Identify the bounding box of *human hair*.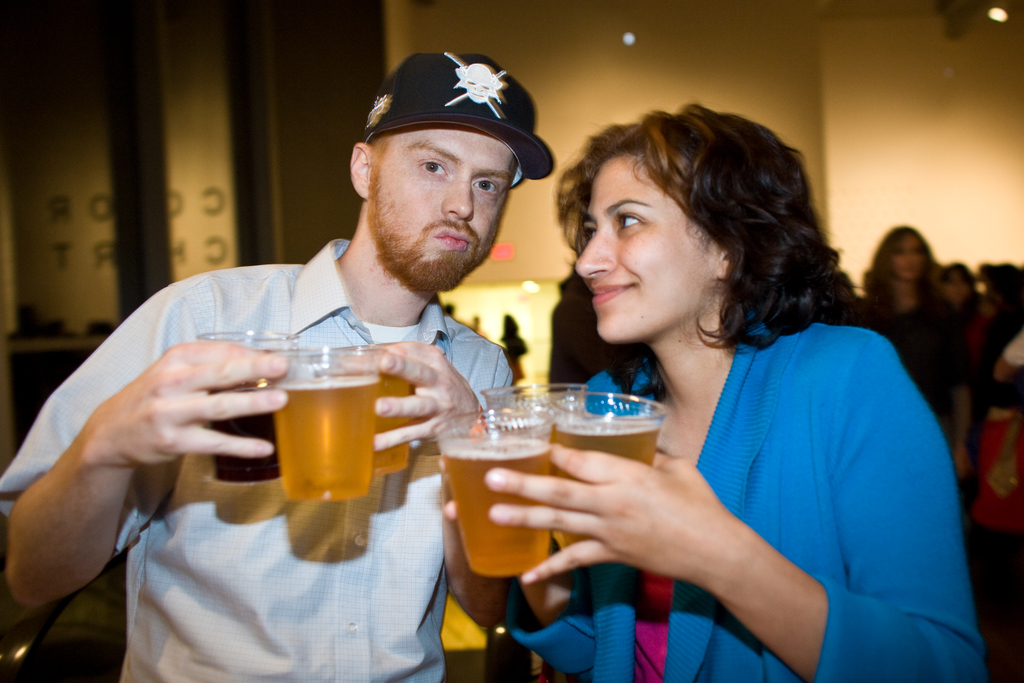
[left=862, top=226, right=943, bottom=313].
